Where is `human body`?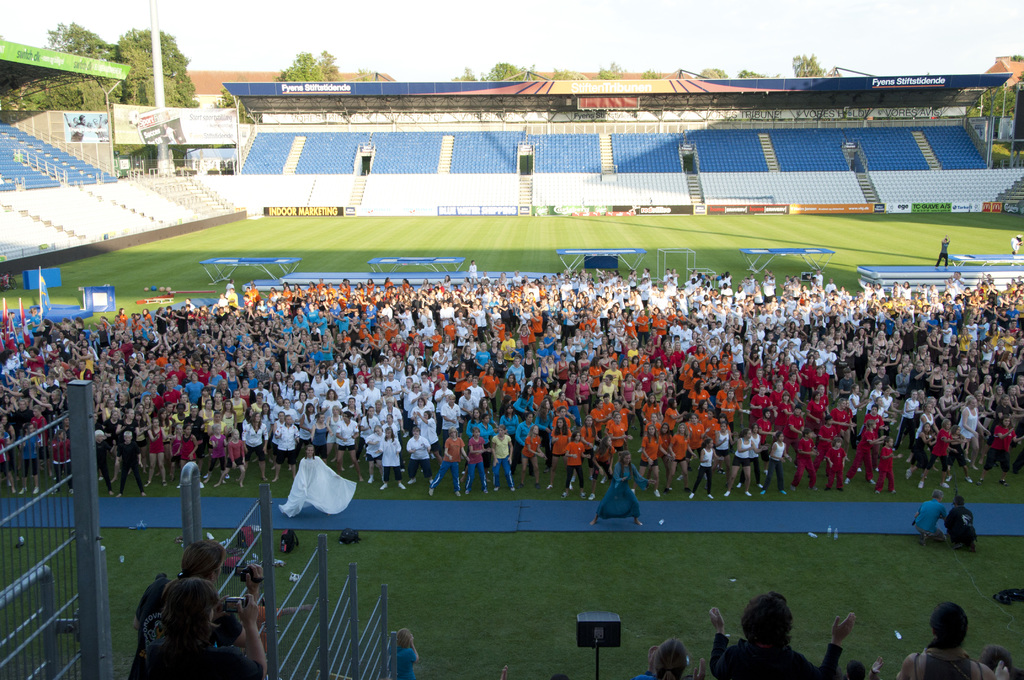
l=223, t=333, r=228, b=338.
